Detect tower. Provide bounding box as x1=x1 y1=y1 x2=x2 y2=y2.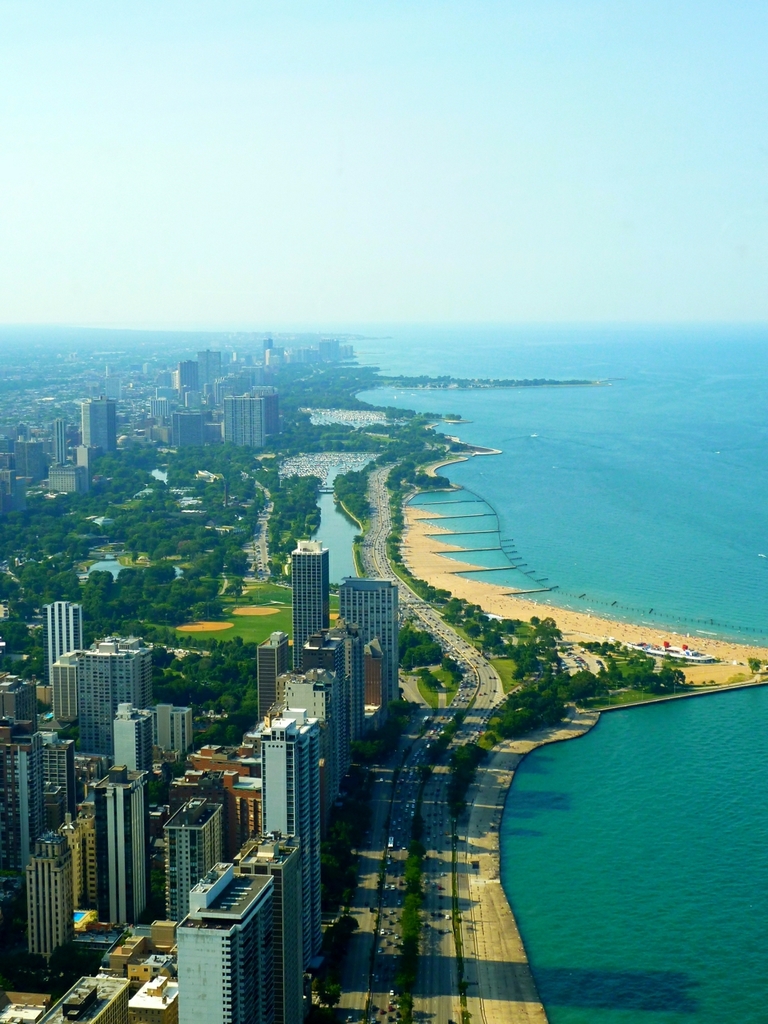
x1=9 y1=738 x2=70 y2=864.
